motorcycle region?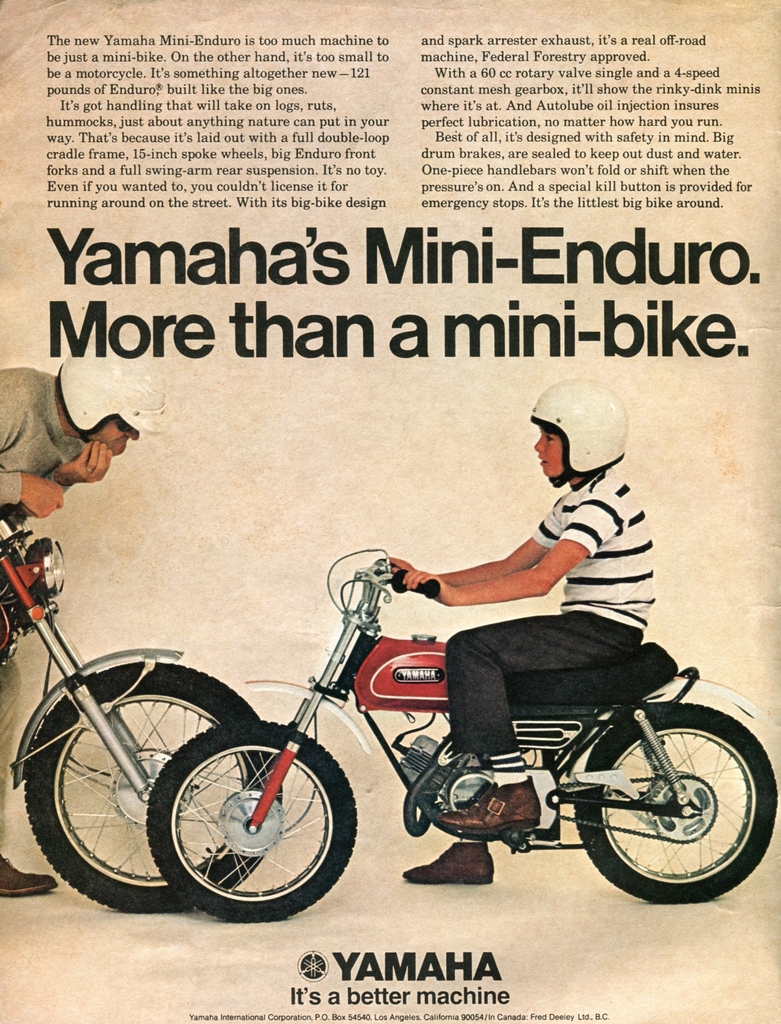
56/557/780/920
